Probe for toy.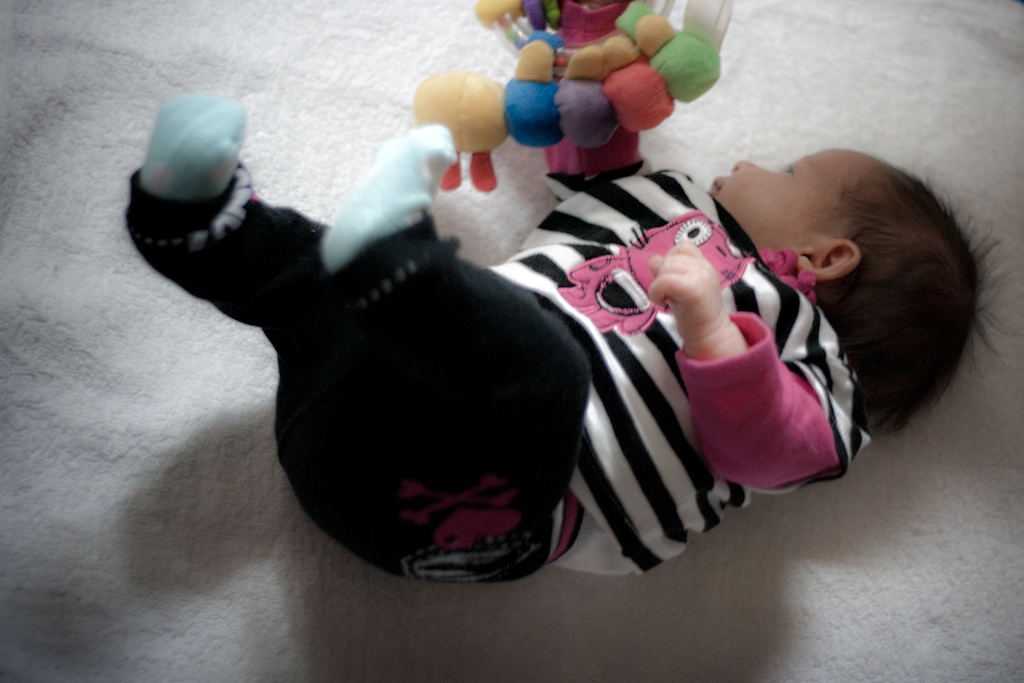
Probe result: crop(406, 0, 752, 195).
